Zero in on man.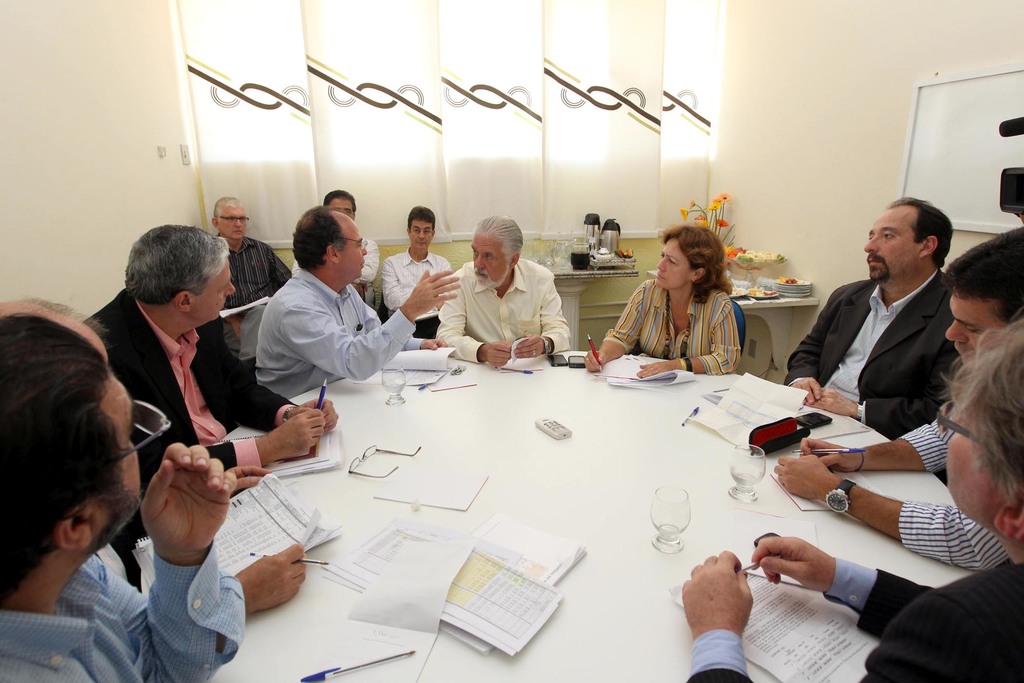
Zeroed in: x1=676 y1=320 x2=1023 y2=682.
